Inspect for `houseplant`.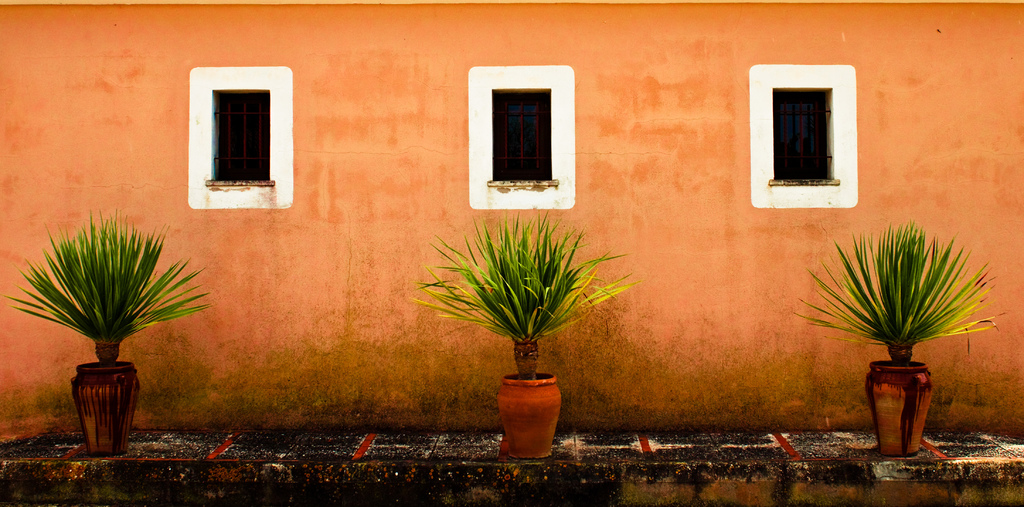
Inspection: crop(409, 204, 643, 462).
